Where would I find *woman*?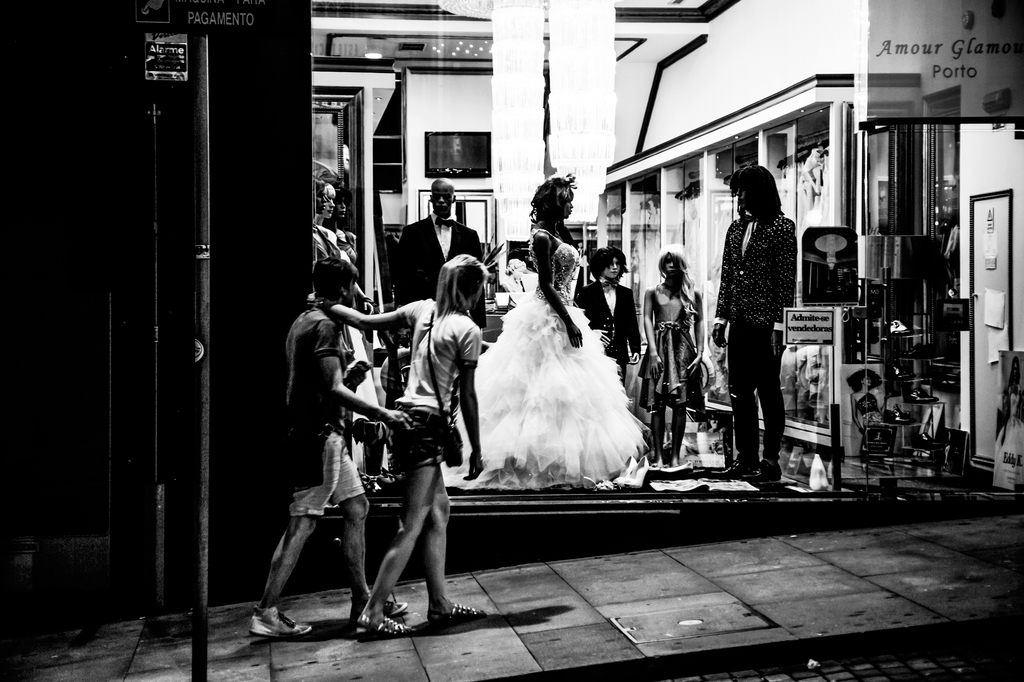
At (x1=317, y1=180, x2=383, y2=468).
